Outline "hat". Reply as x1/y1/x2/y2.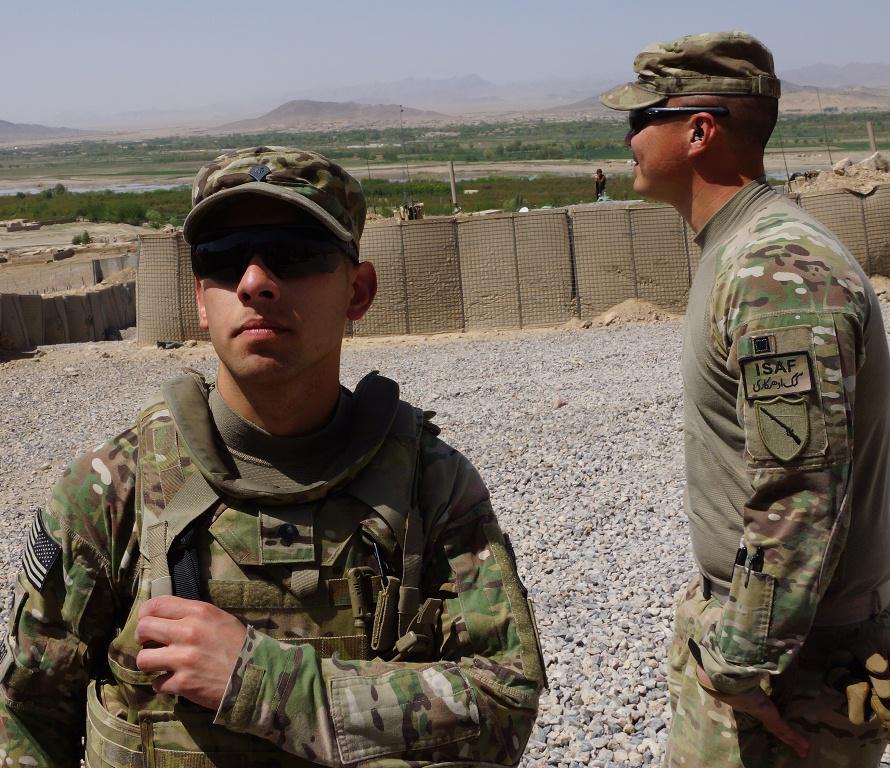
598/27/782/118.
